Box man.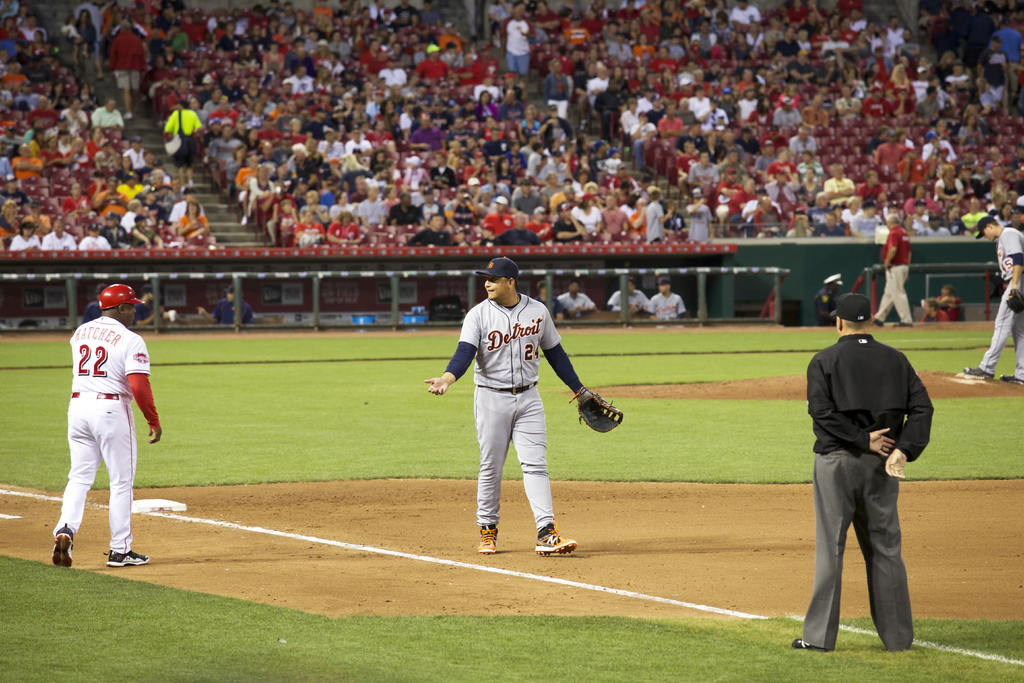
[957,214,1023,379].
